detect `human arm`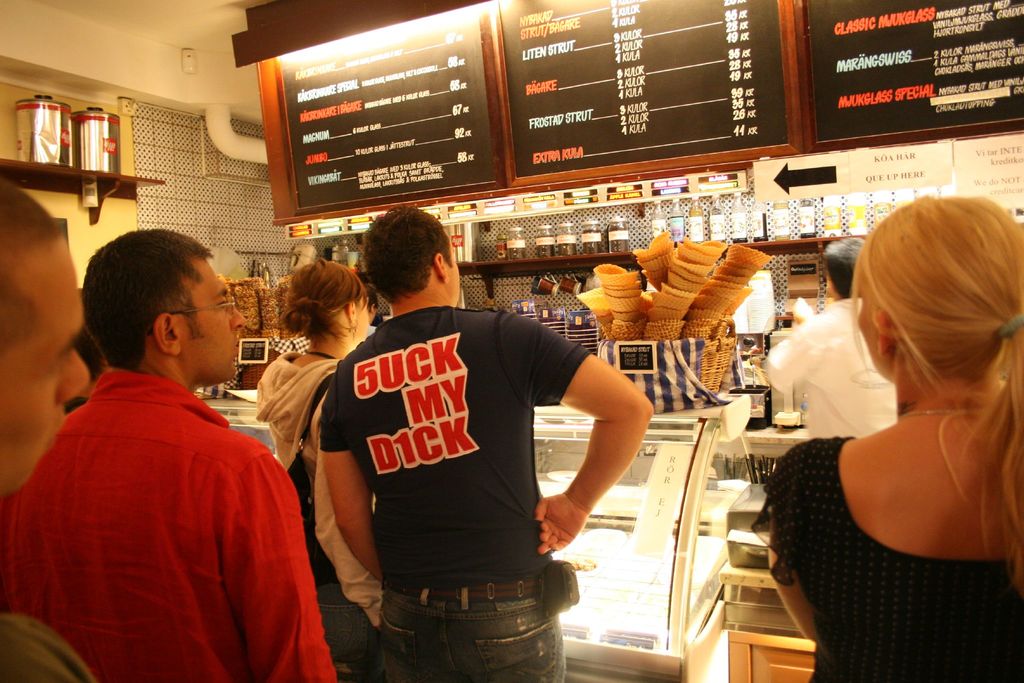
{"x1": 227, "y1": 464, "x2": 336, "y2": 682}
